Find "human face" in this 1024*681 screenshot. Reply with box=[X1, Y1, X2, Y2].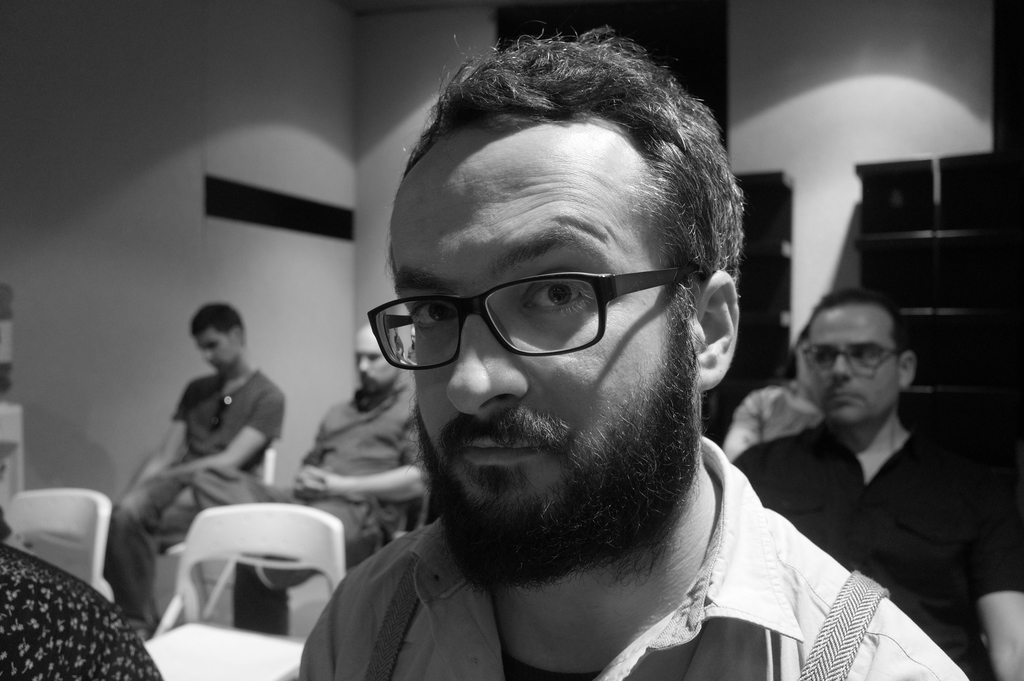
box=[353, 331, 395, 390].
